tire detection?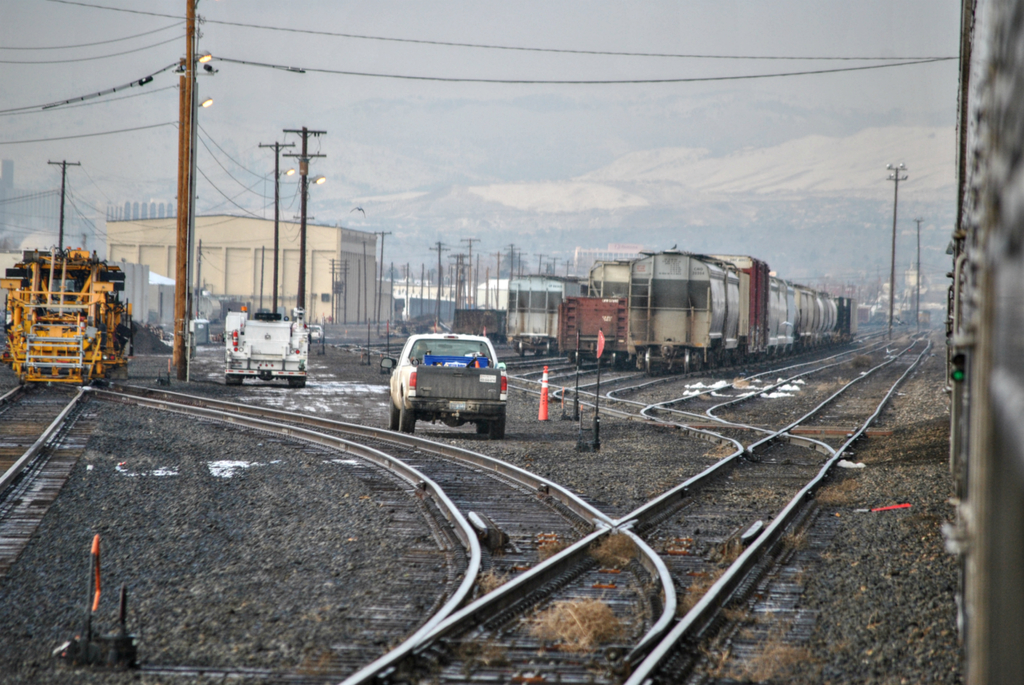
rect(224, 374, 243, 391)
